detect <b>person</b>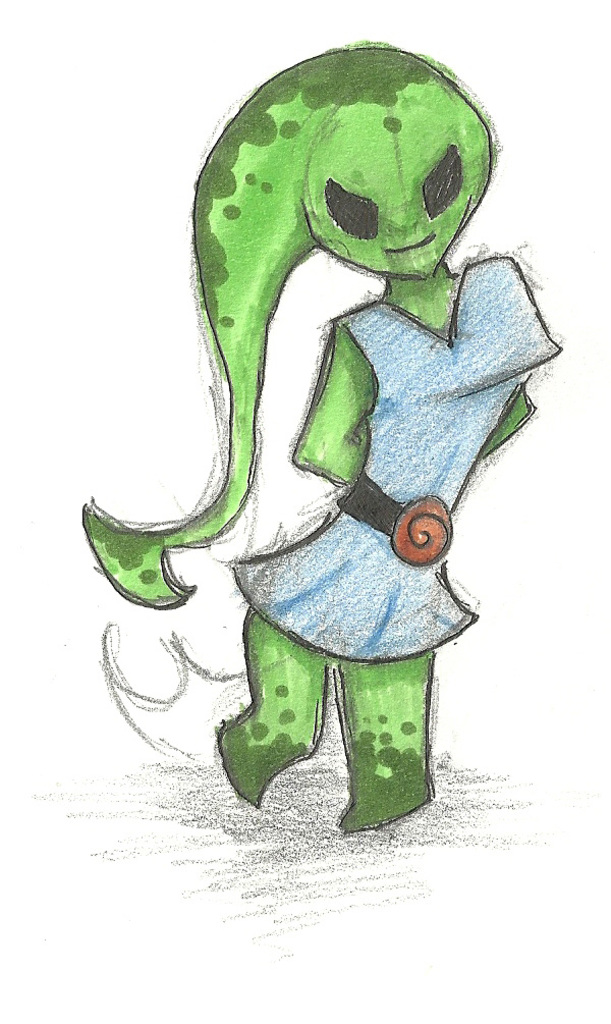
<region>78, 39, 563, 838</region>
